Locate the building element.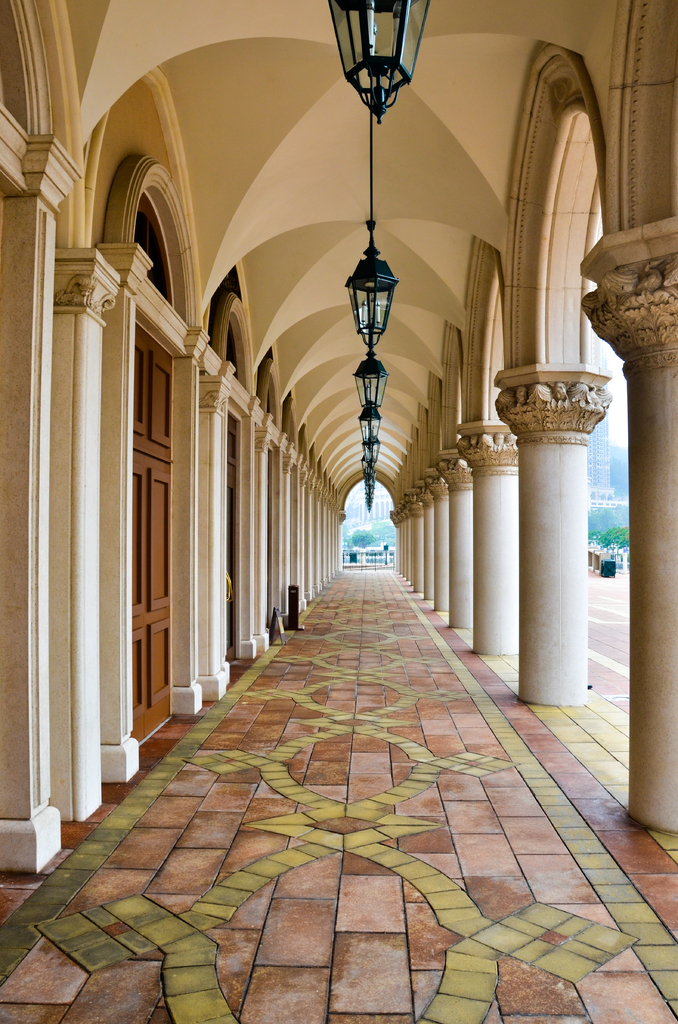
Element bbox: box(0, 0, 677, 1023).
